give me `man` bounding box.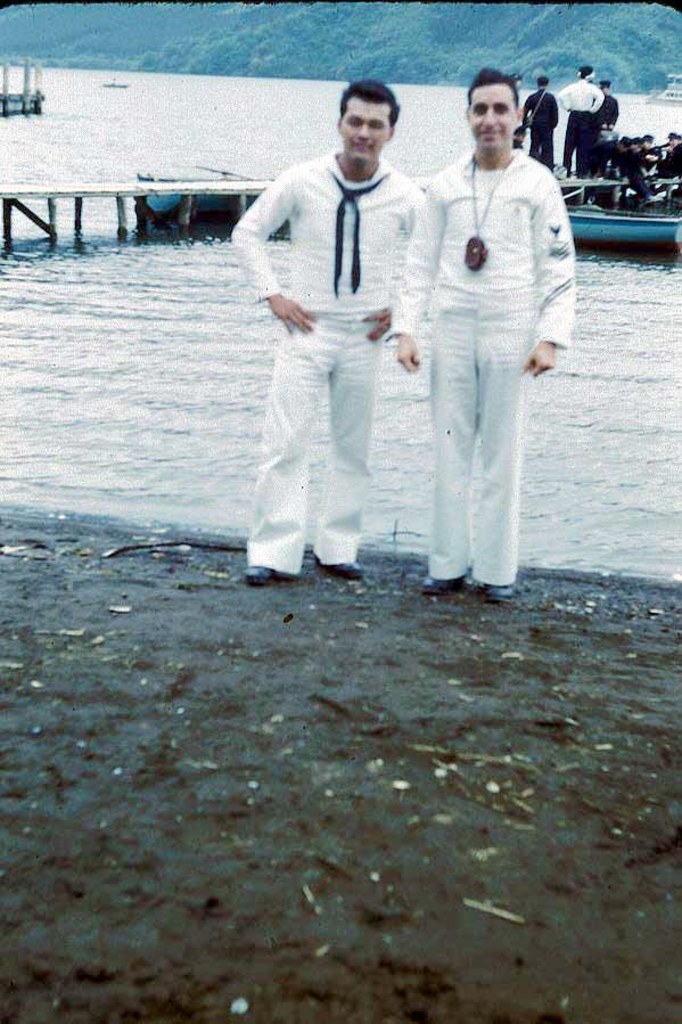
554/60/605/178.
